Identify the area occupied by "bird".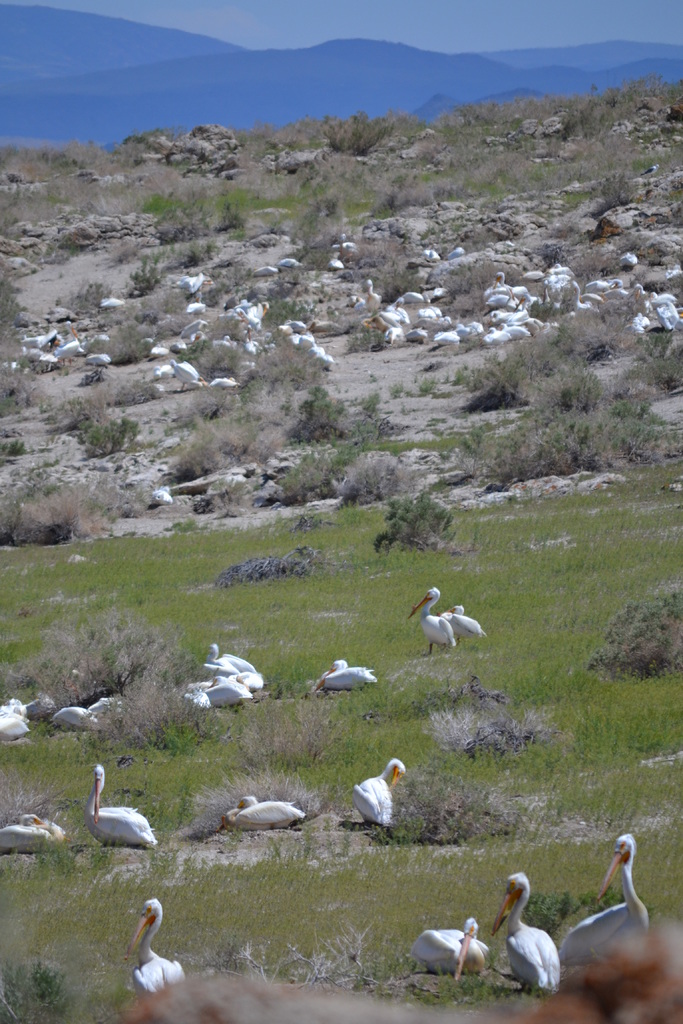
Area: l=313, t=659, r=372, b=690.
